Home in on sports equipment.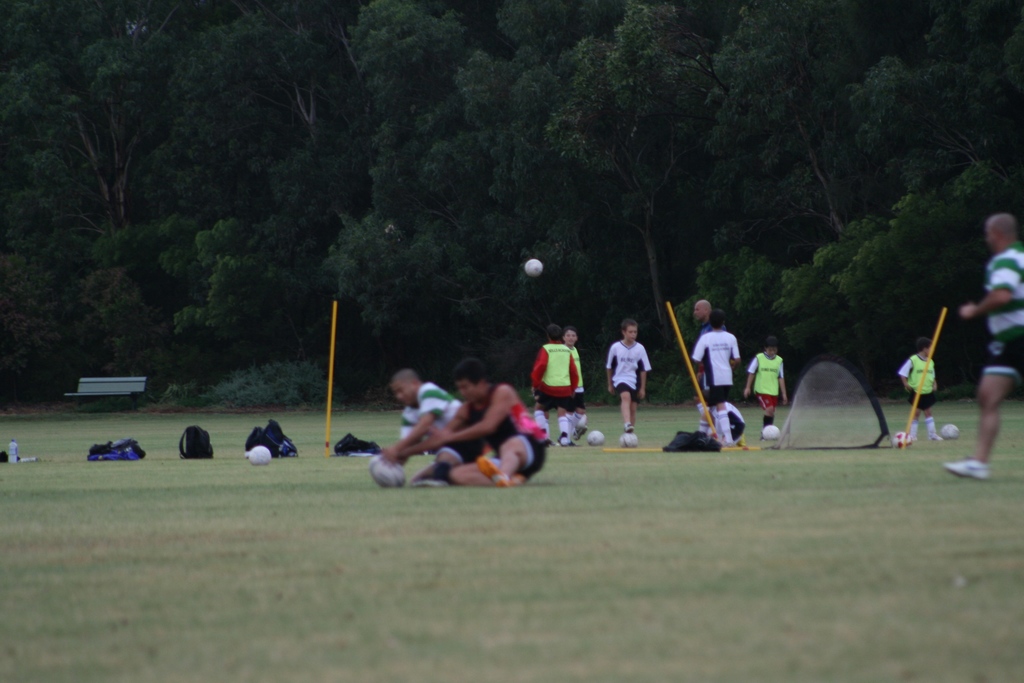
Homed in at locate(940, 422, 964, 440).
